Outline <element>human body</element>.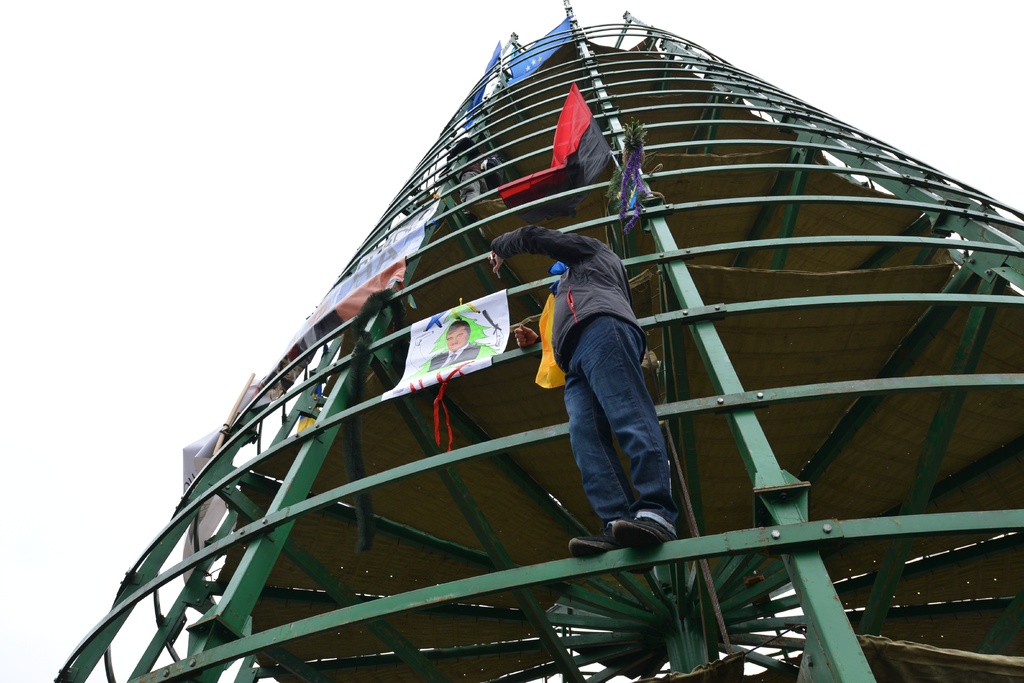
Outline: BBox(492, 226, 684, 551).
